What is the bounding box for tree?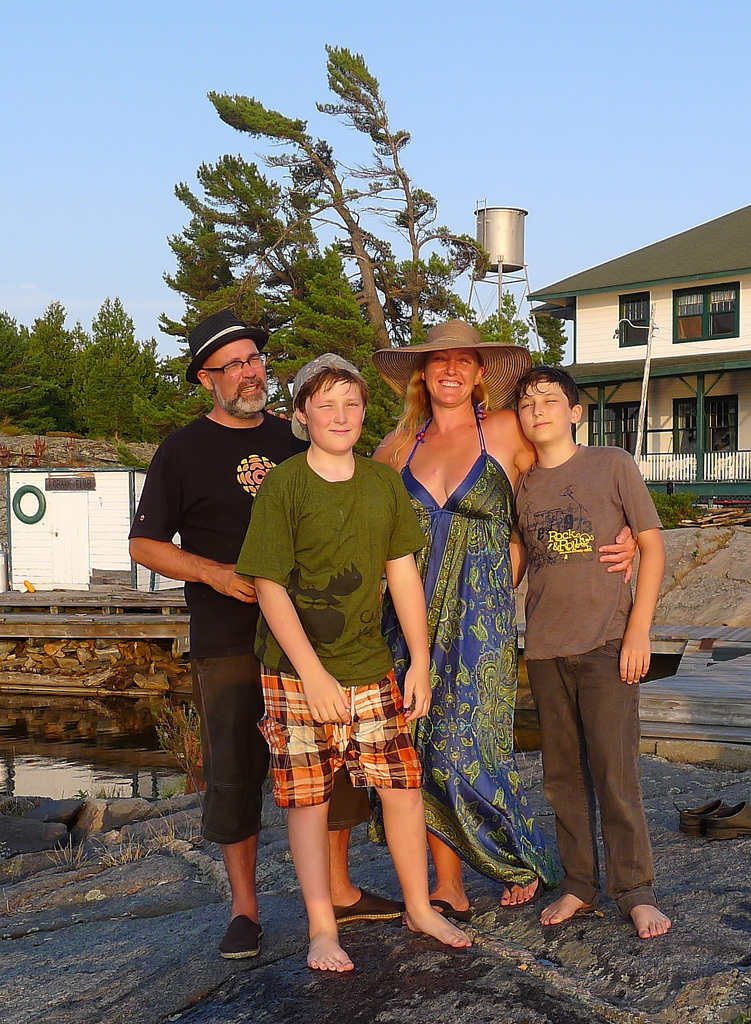
(left=484, top=286, right=537, bottom=349).
